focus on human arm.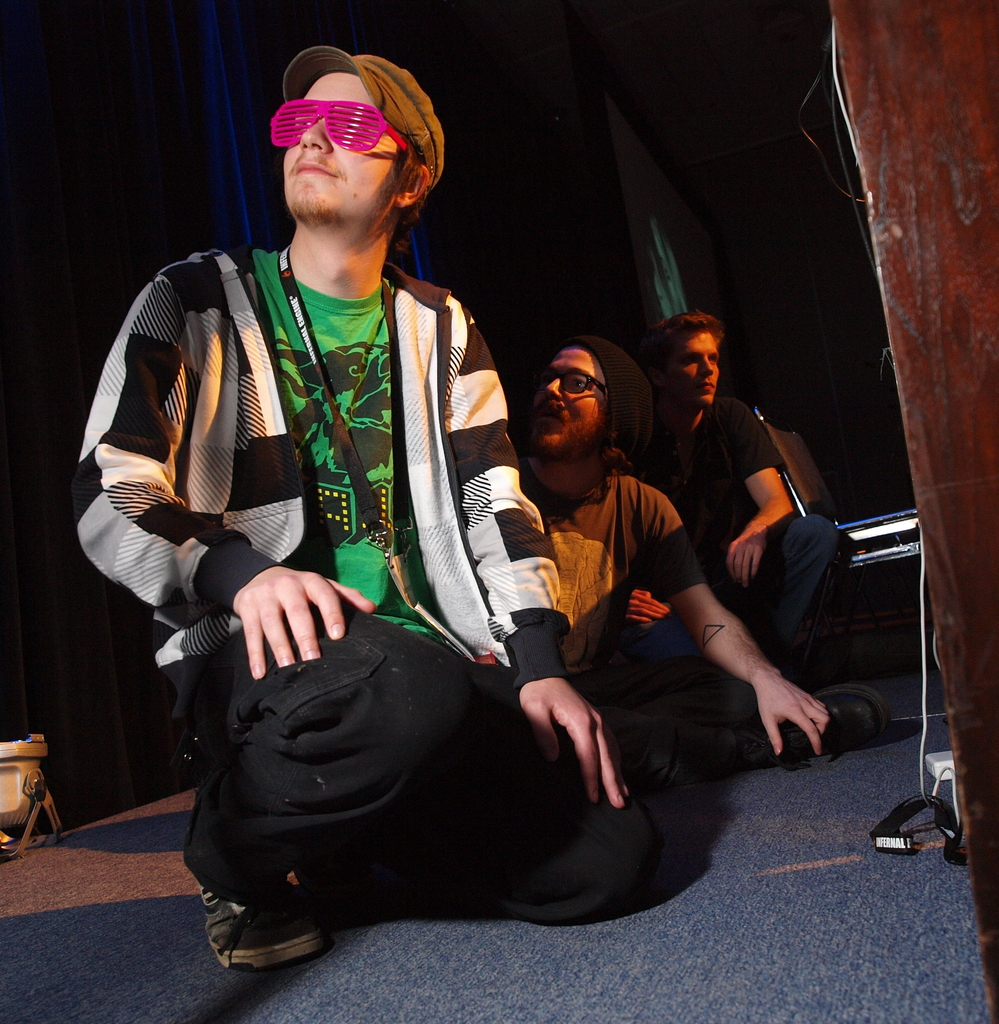
Focused at [602,579,683,638].
